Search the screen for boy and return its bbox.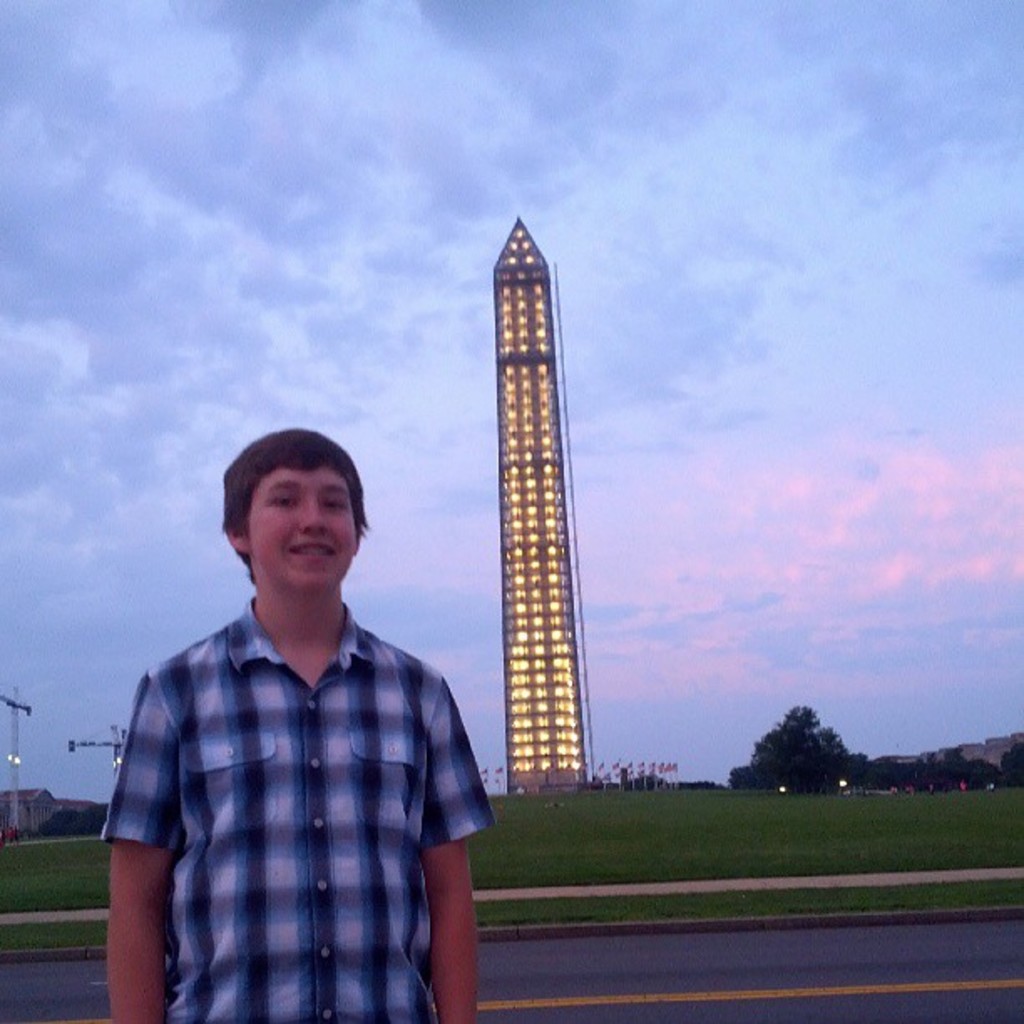
Found: 97 428 492 1022.
